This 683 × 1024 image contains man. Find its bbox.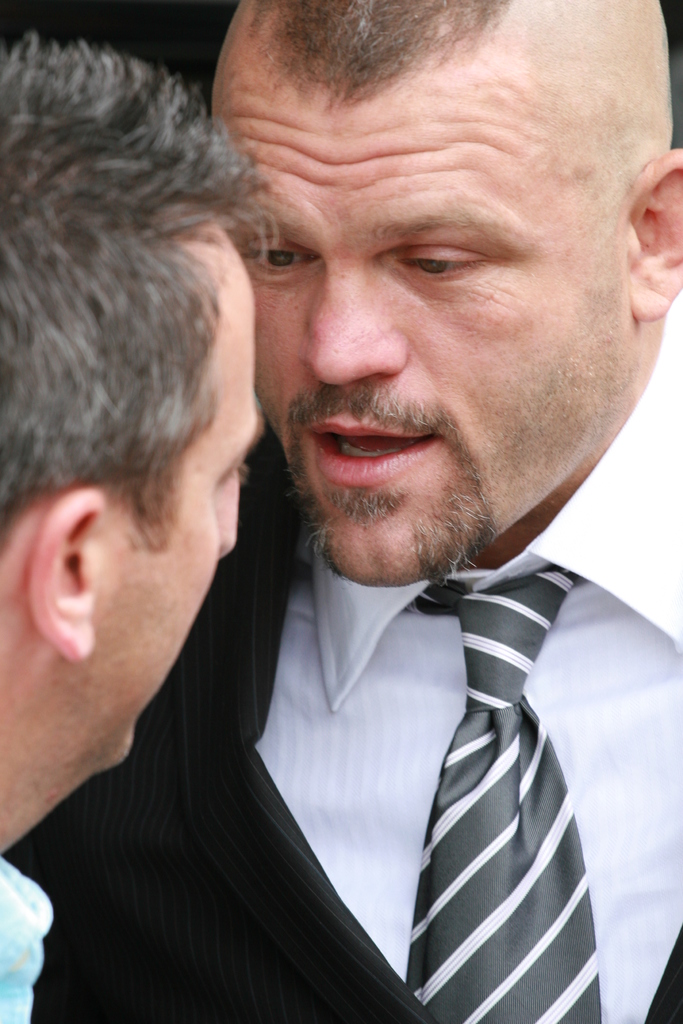
{"x1": 0, "y1": 31, "x2": 284, "y2": 1023}.
